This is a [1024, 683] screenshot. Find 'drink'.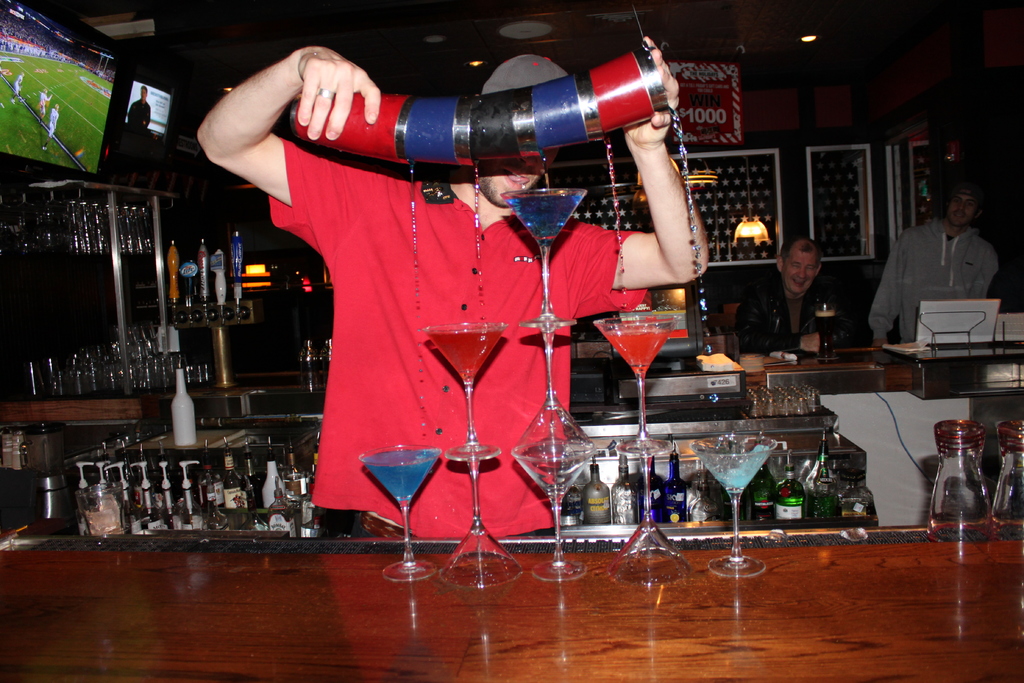
Bounding box: Rect(420, 320, 508, 382).
